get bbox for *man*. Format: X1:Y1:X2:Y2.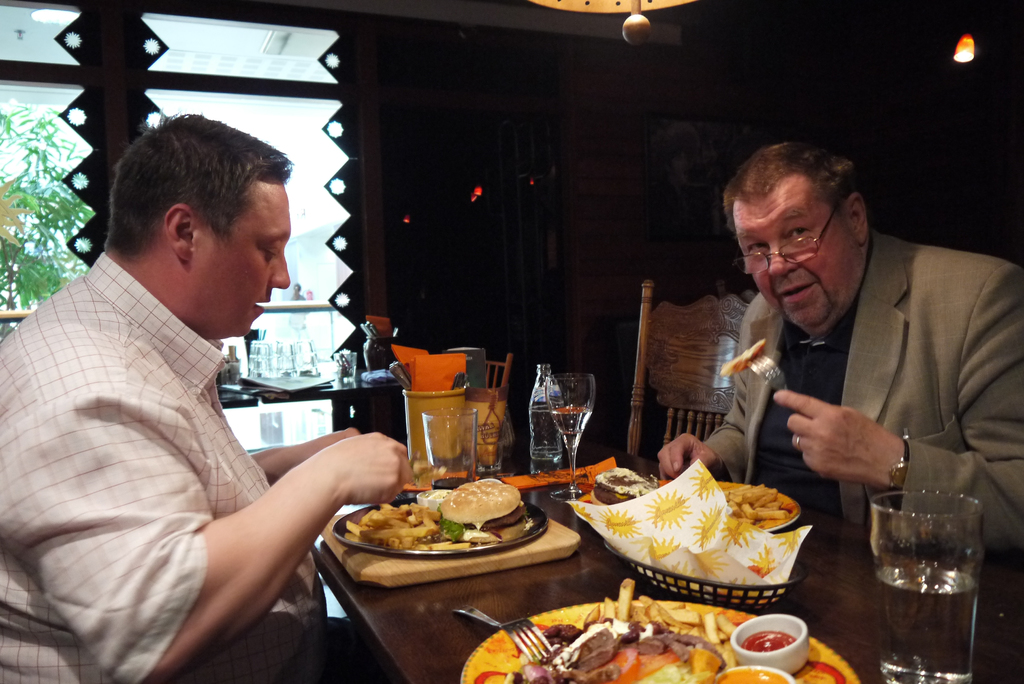
659:140:1023:566.
